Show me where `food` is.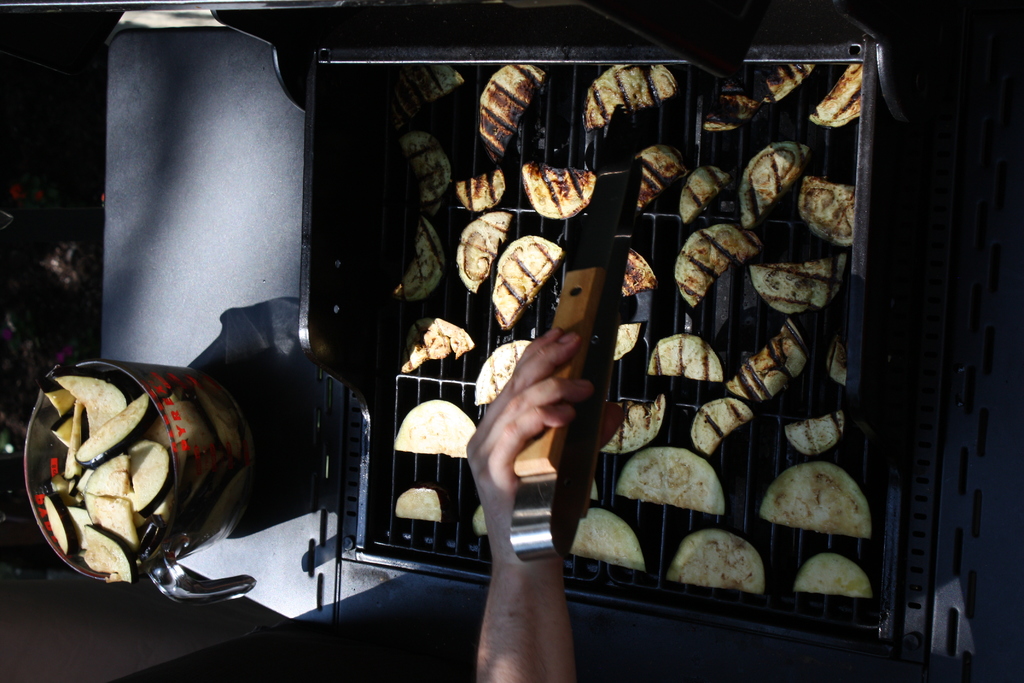
`food` is at pyautogui.locateOnScreen(614, 320, 645, 362).
